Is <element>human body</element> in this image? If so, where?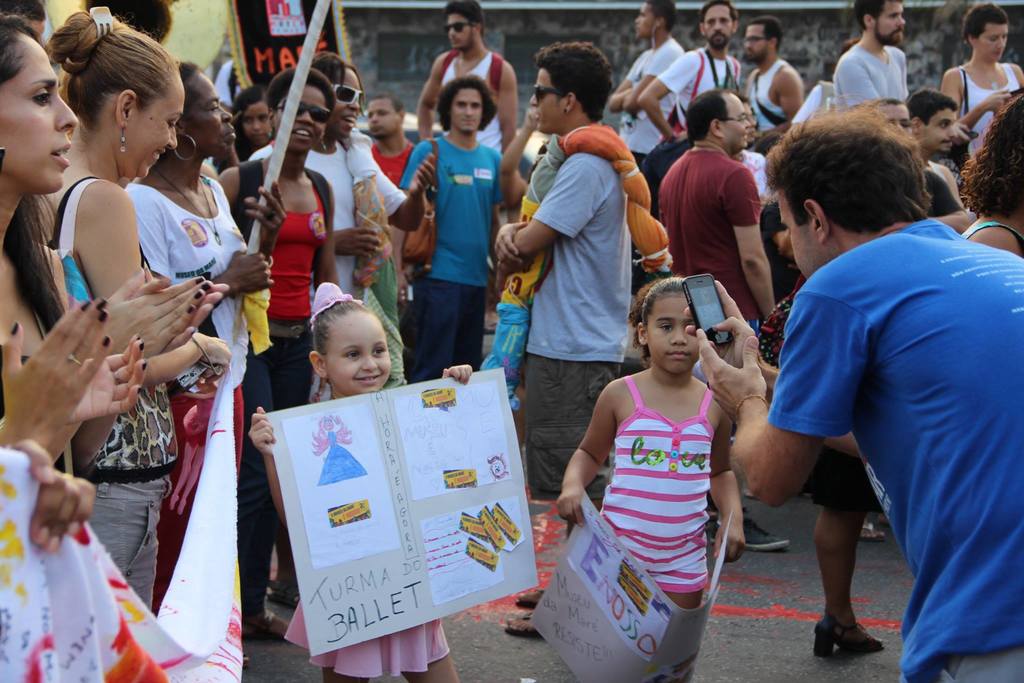
Yes, at 303 49 400 370.
